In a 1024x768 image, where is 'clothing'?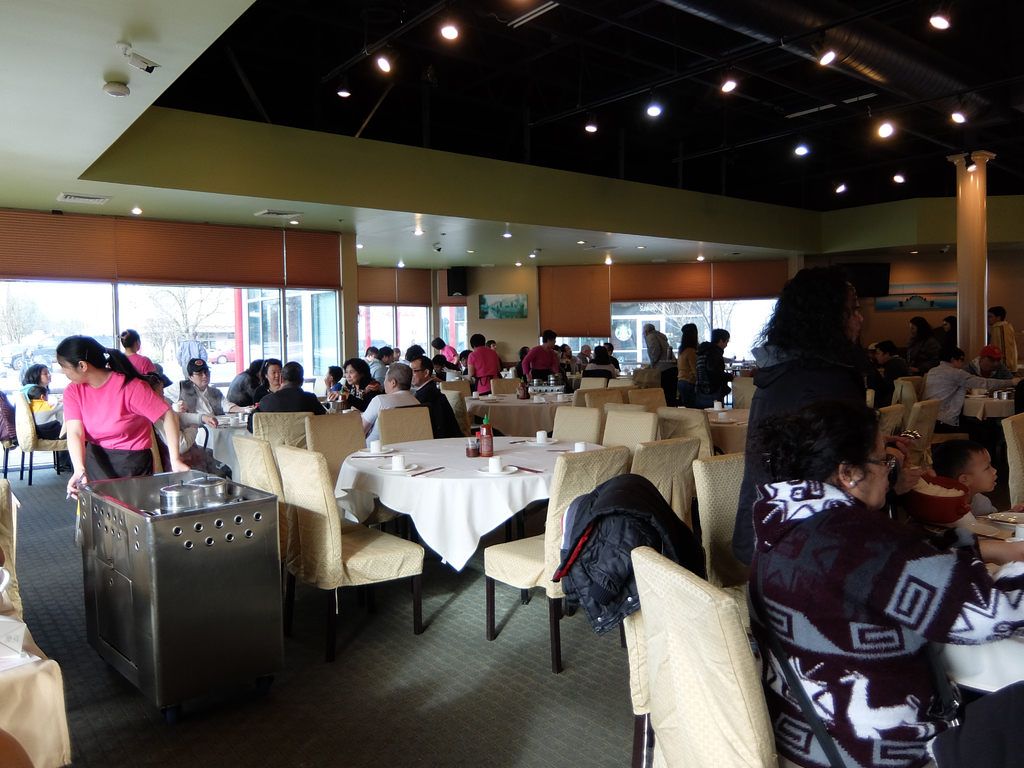
906, 330, 939, 367.
